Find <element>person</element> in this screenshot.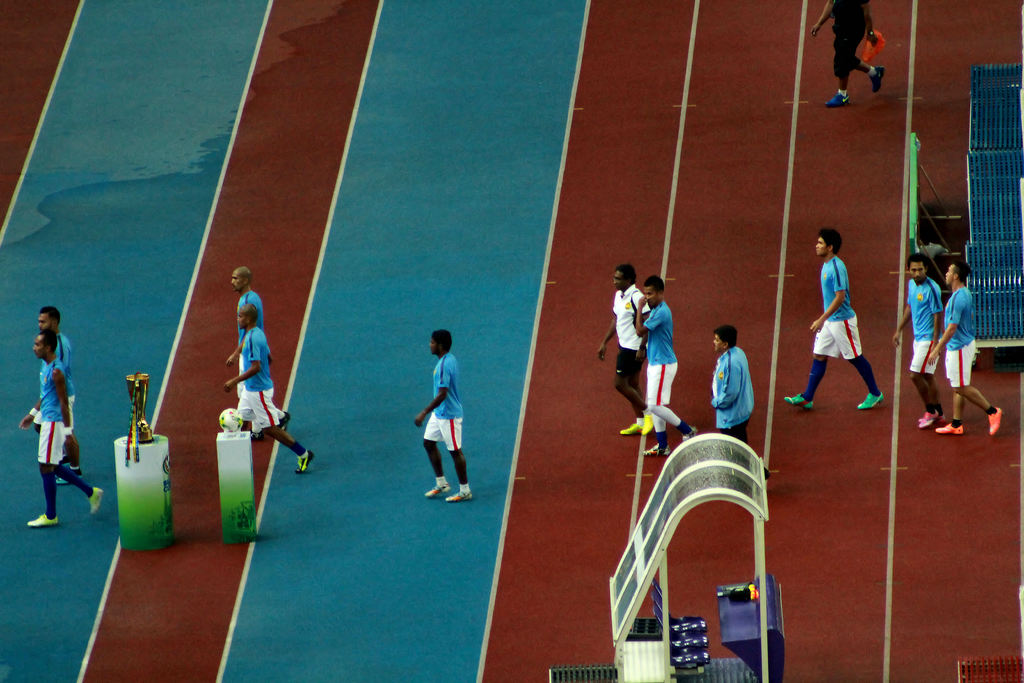
The bounding box for <element>person</element> is (716, 320, 776, 469).
